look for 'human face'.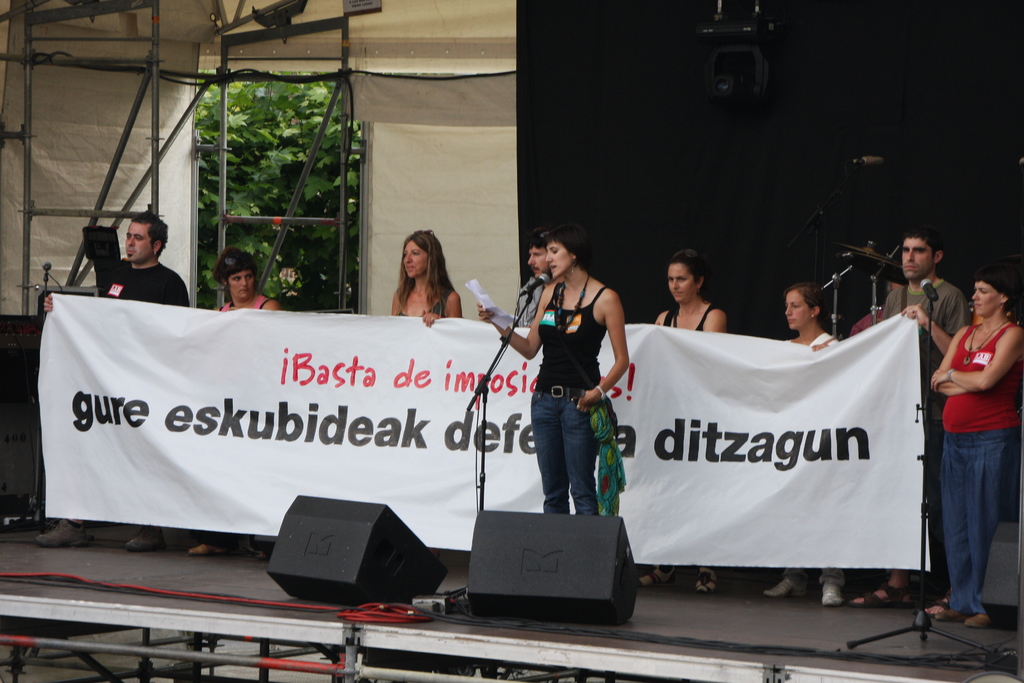
Found: [x1=662, y1=260, x2=701, y2=303].
